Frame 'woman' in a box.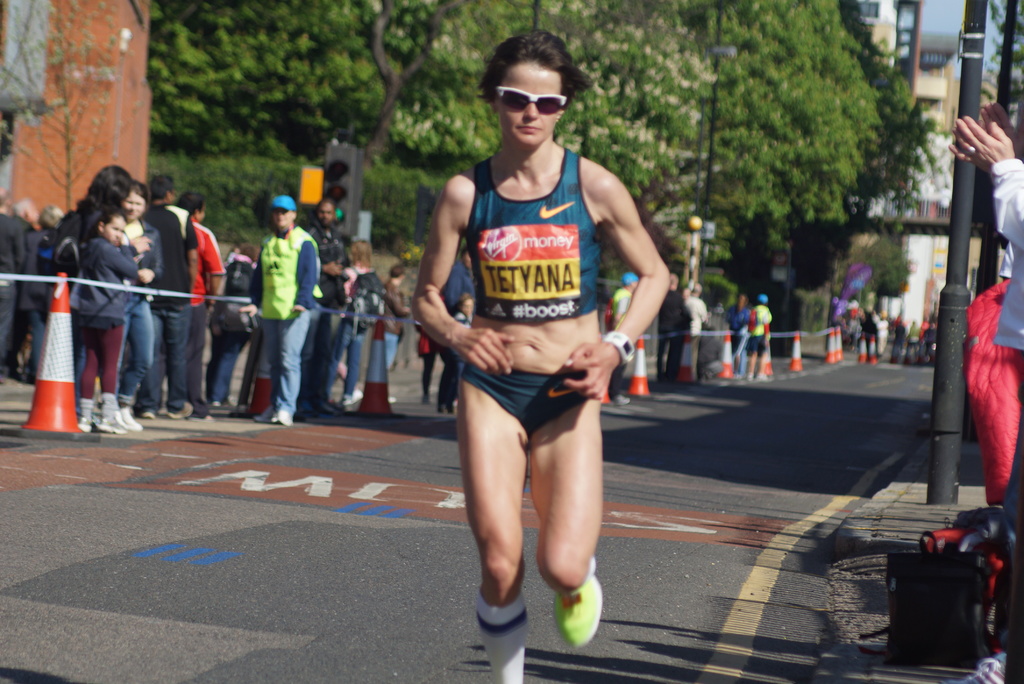
{"x1": 207, "y1": 243, "x2": 261, "y2": 407}.
